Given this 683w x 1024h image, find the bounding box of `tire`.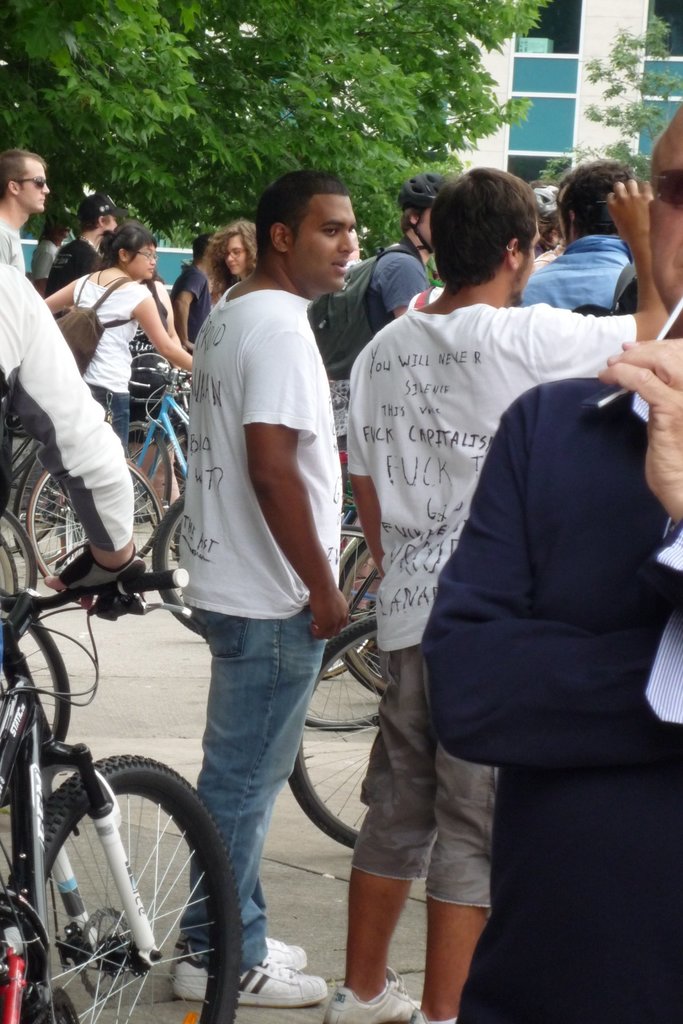
detection(149, 492, 208, 640).
